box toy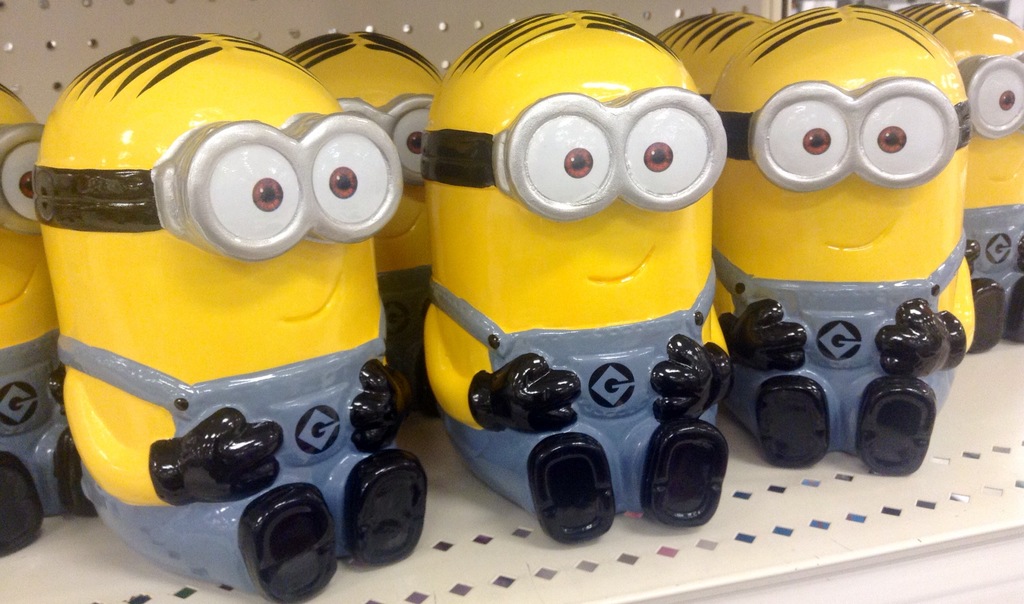
bbox(282, 29, 444, 417)
